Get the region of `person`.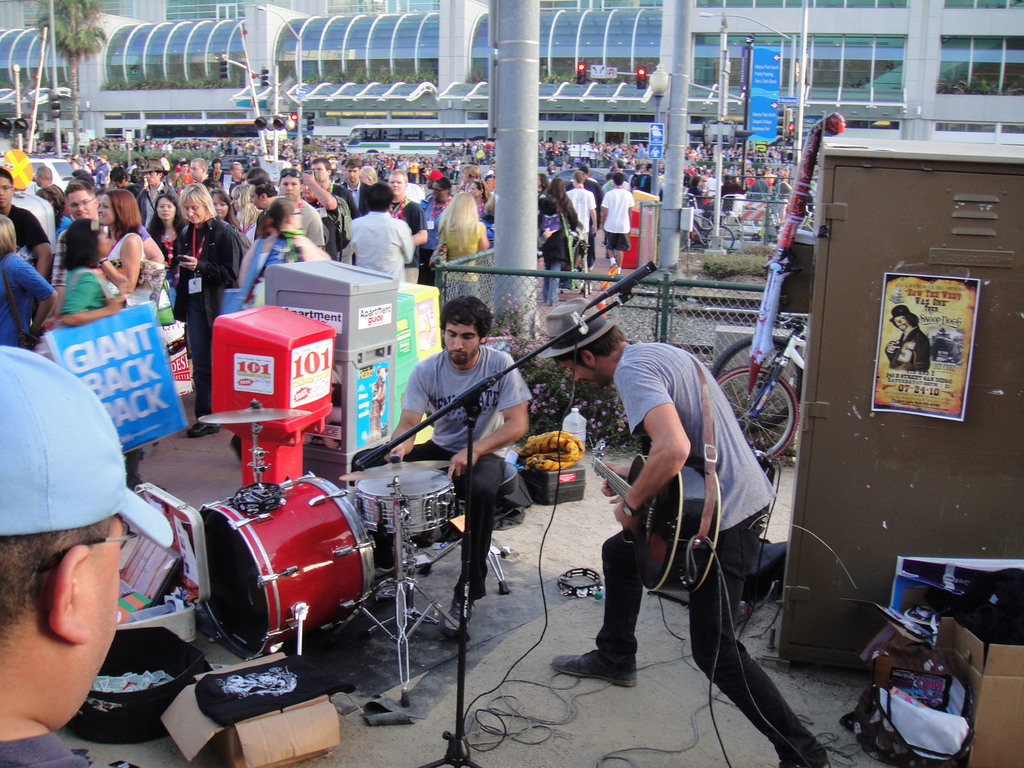
left=877, top=300, right=932, bottom=378.
